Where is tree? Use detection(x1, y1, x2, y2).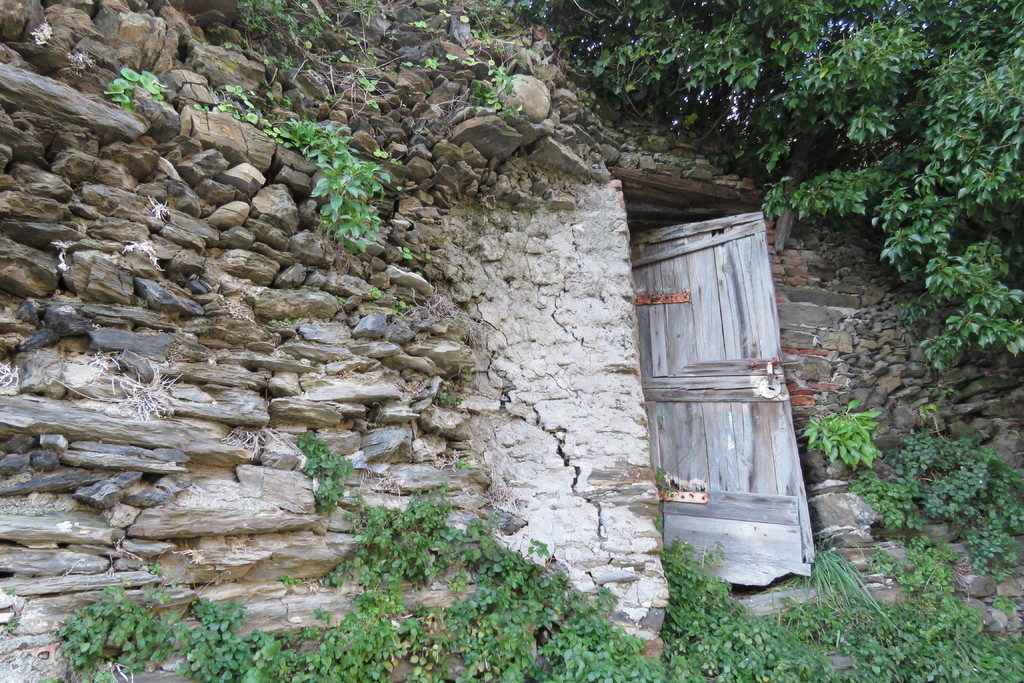
detection(492, 0, 1023, 378).
